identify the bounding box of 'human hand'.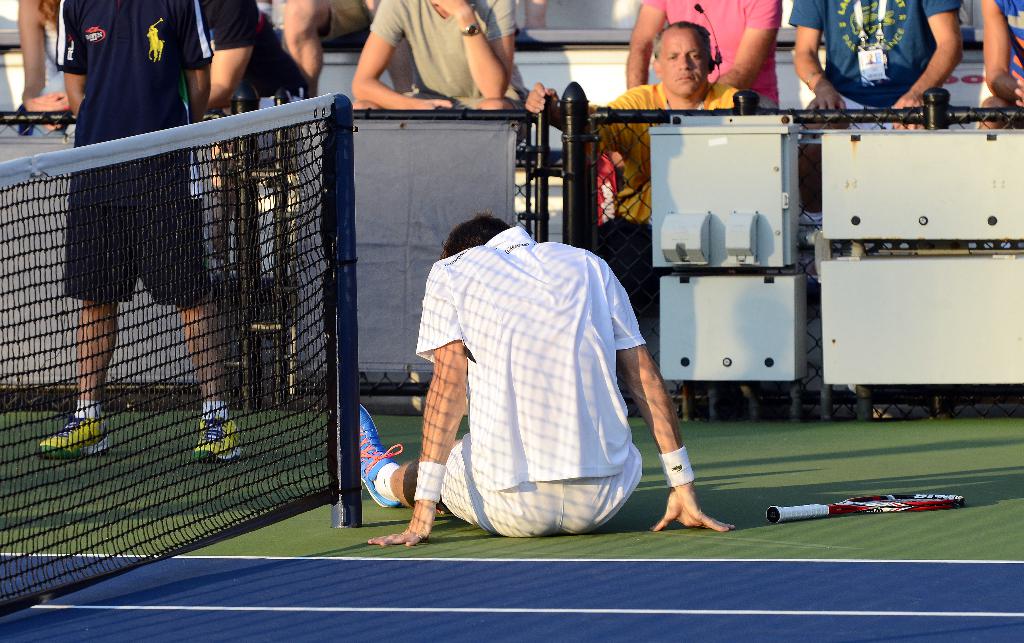
[left=806, top=92, right=849, bottom=111].
